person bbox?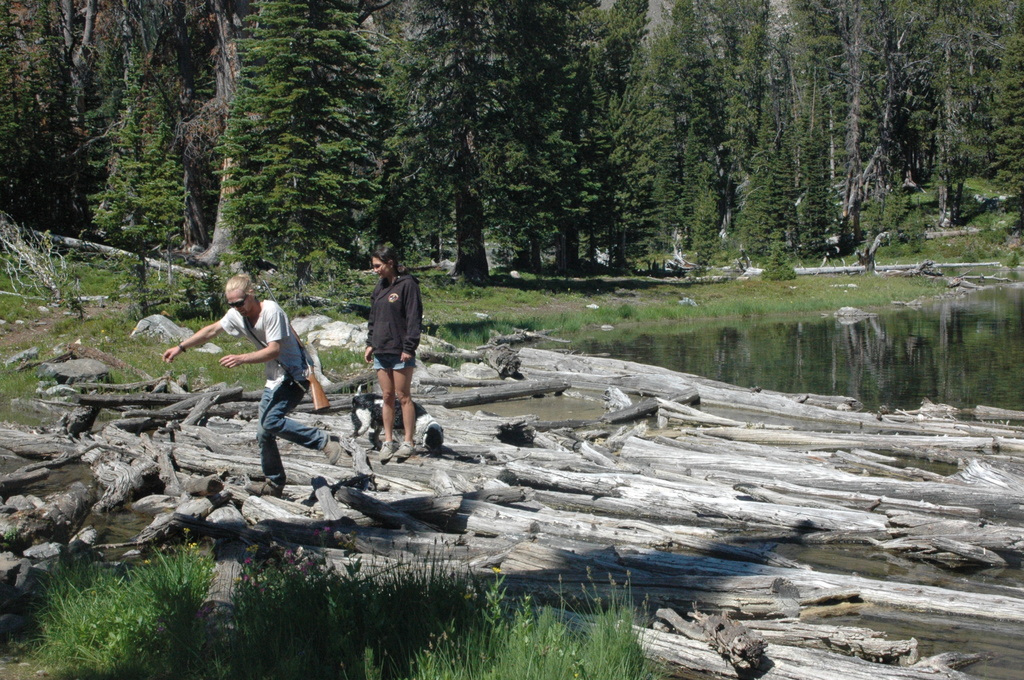
x1=352 y1=239 x2=429 y2=452
